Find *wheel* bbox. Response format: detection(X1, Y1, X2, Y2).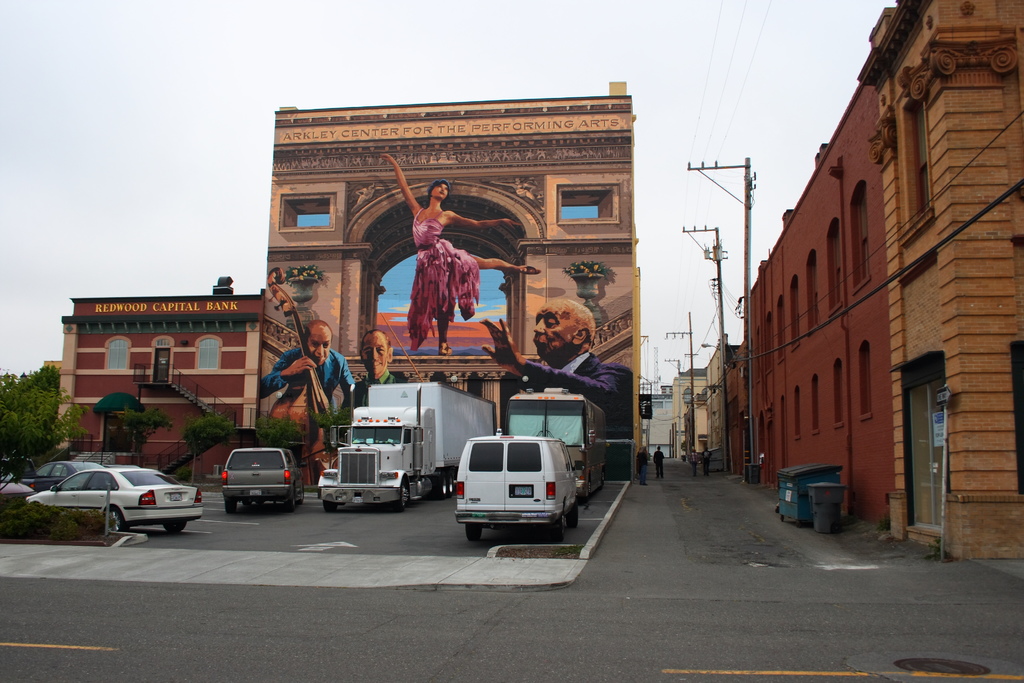
detection(161, 519, 189, 539).
